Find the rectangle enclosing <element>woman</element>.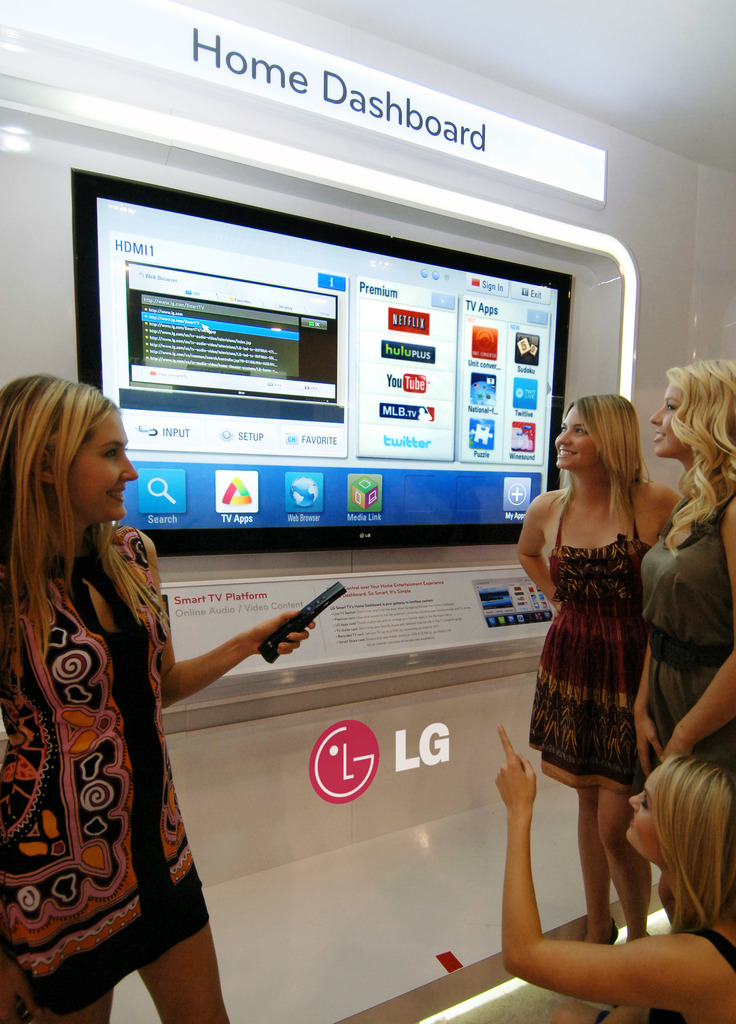
14:384:234:1004.
